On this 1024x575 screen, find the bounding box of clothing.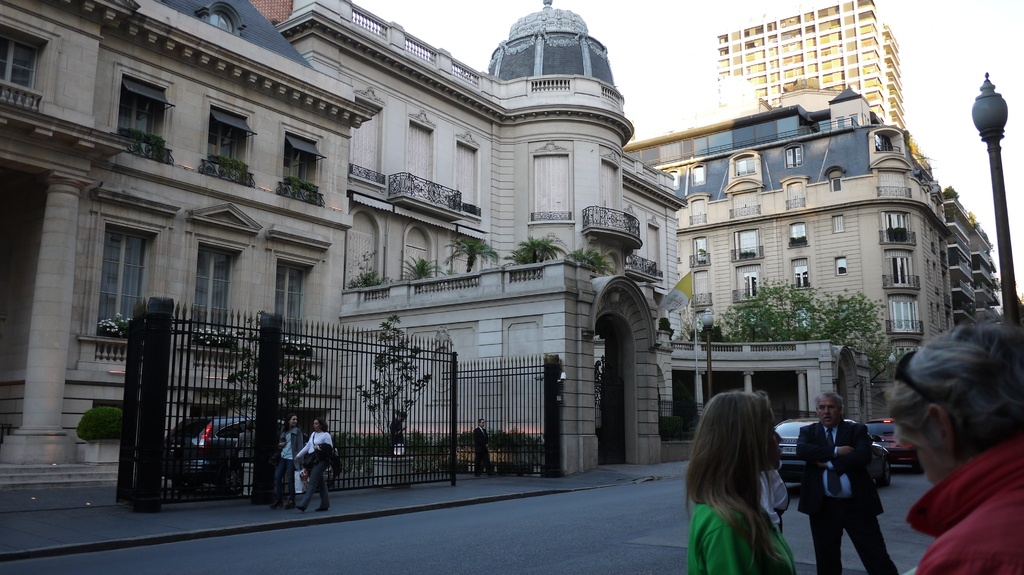
Bounding box: 234,430,255,496.
